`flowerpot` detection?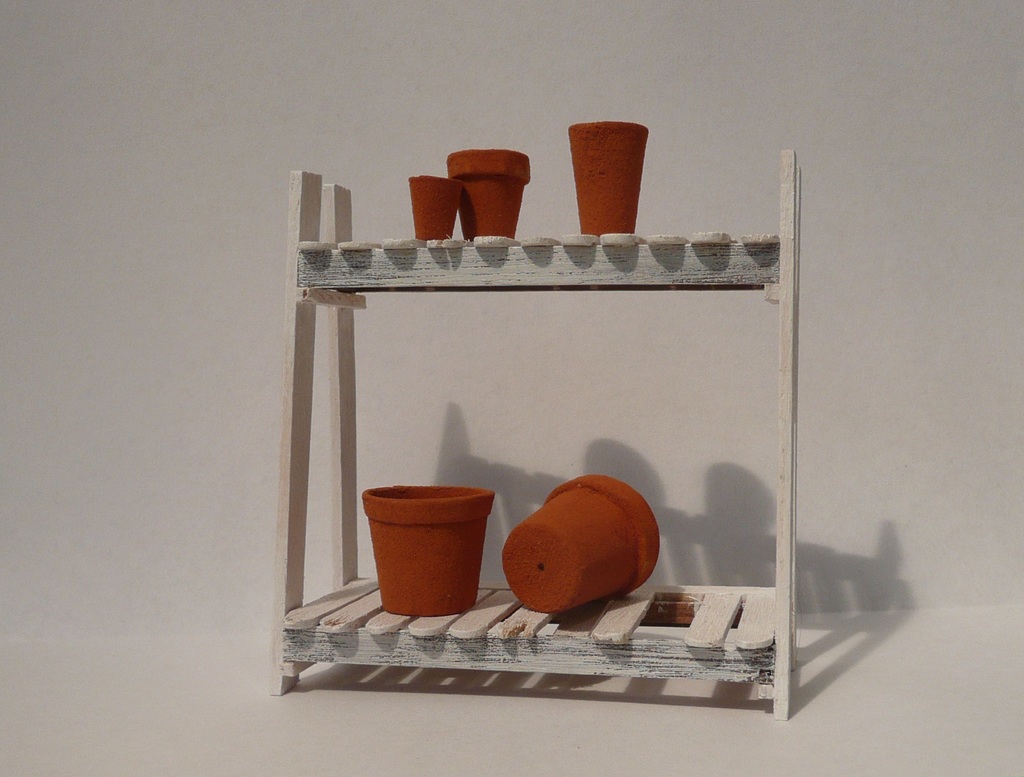
[left=569, top=119, right=651, bottom=238]
